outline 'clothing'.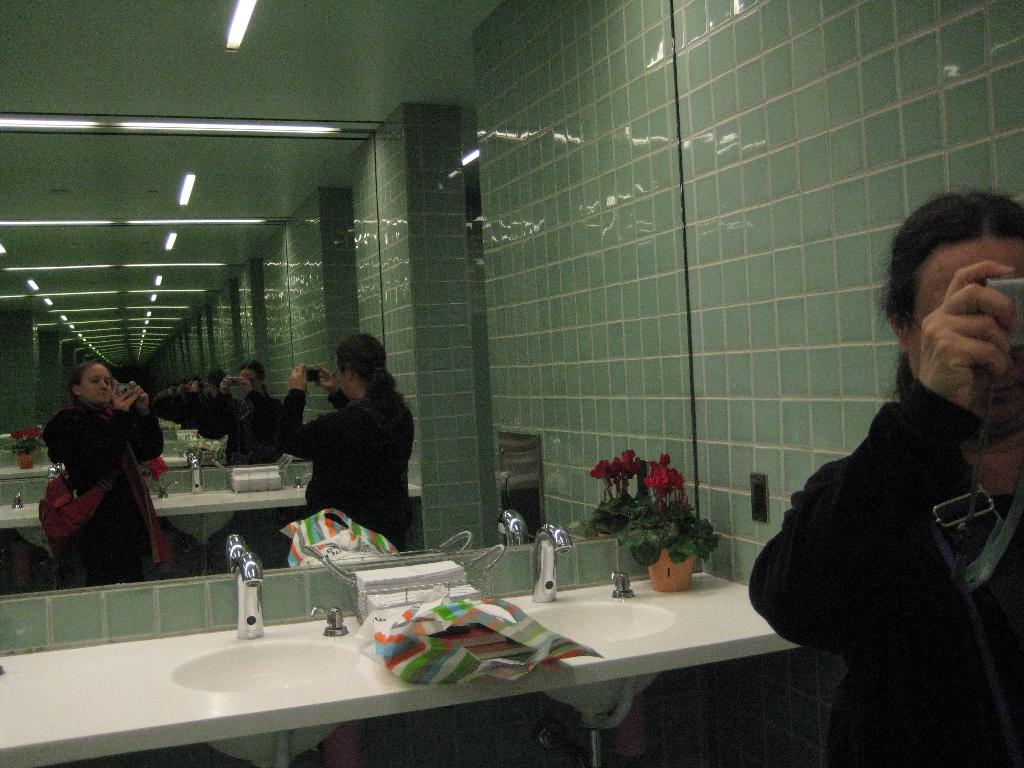
Outline: <region>32, 369, 169, 594</region>.
